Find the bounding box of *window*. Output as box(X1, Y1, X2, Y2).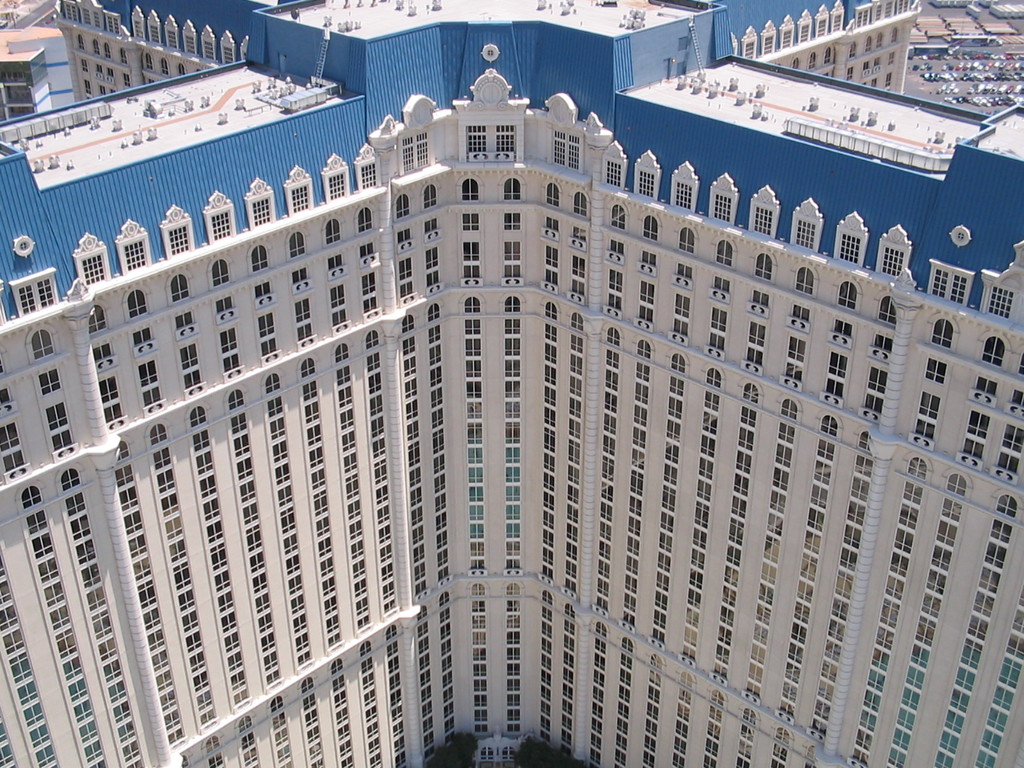
box(332, 675, 347, 689).
